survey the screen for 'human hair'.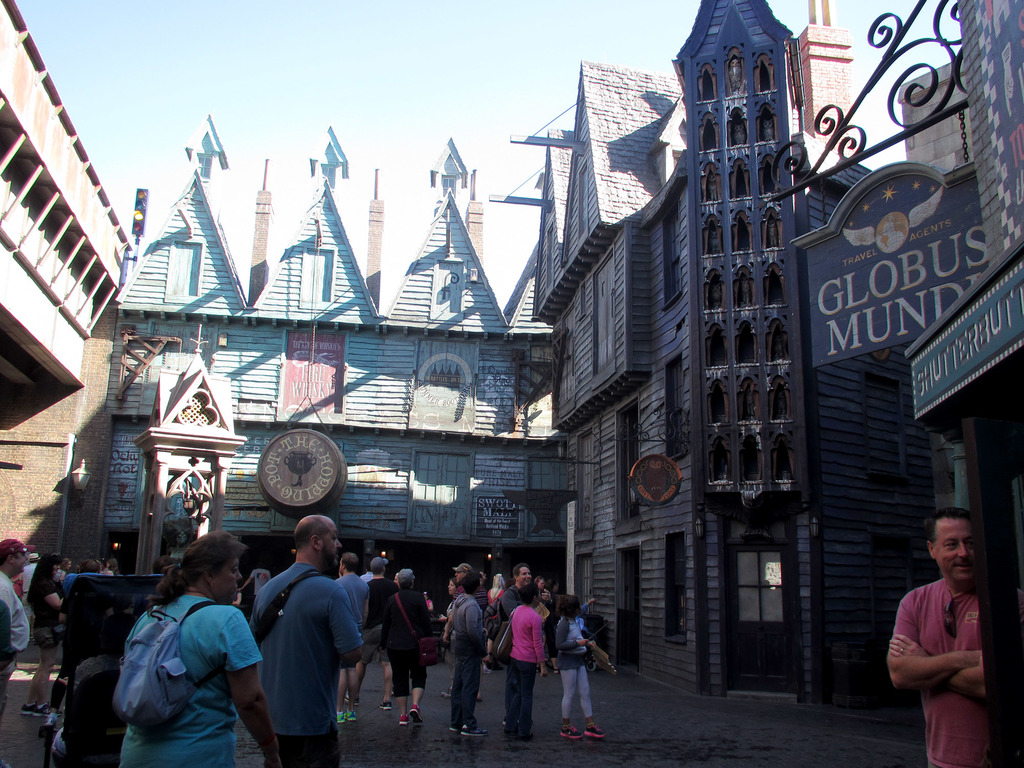
Survey found: box=[461, 572, 479, 595].
